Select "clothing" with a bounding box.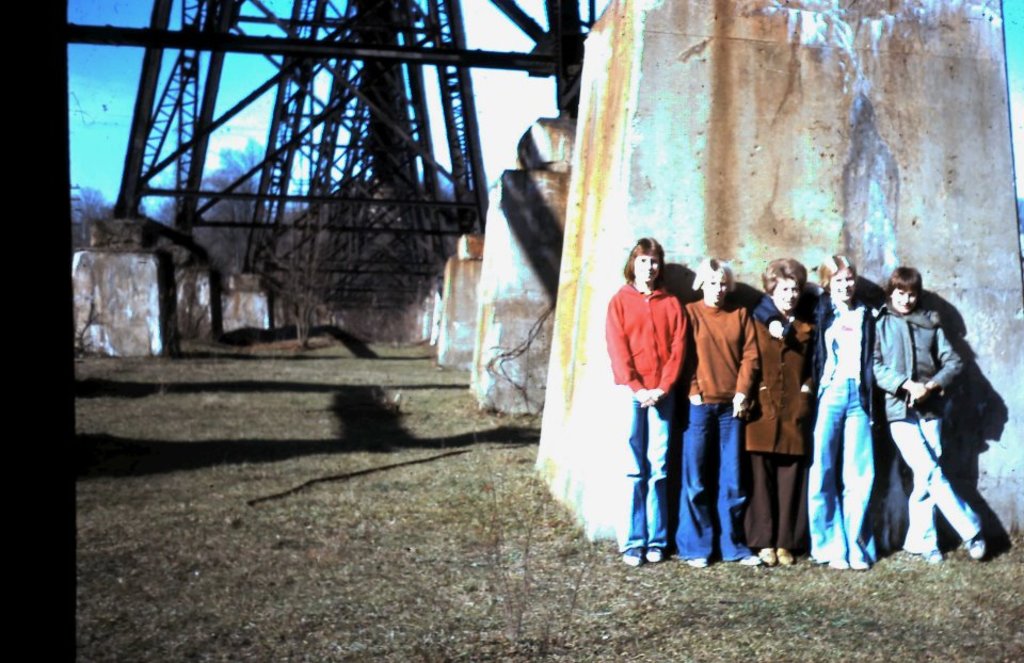
676, 298, 767, 562.
